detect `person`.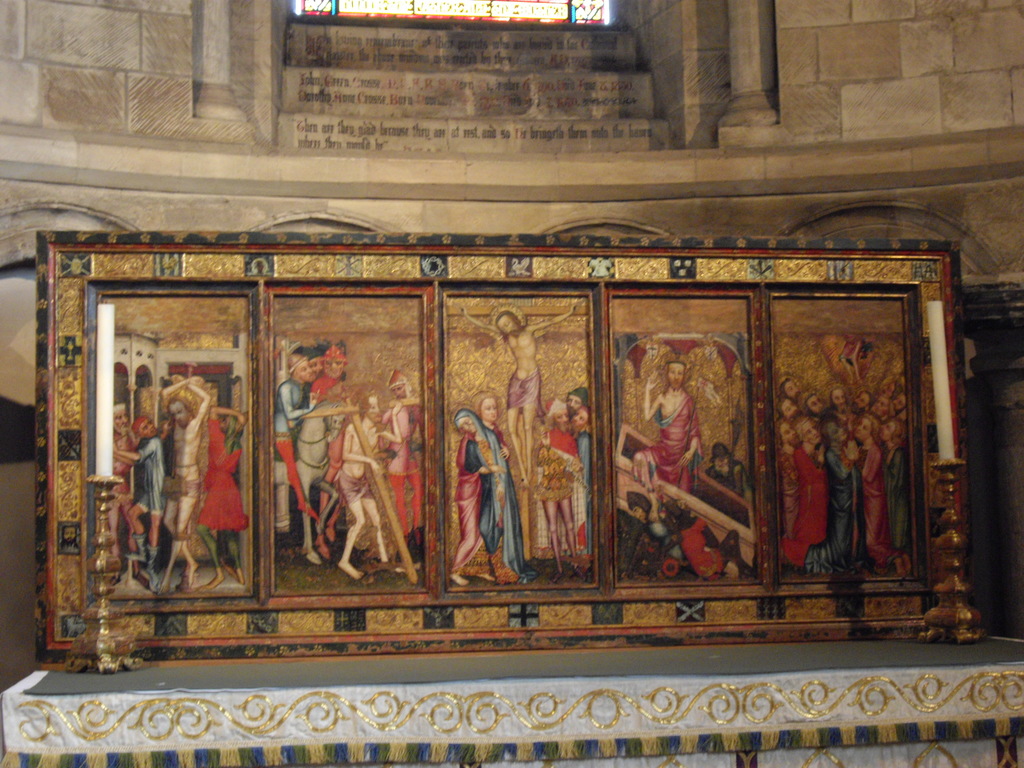
Detected at [left=639, top=356, right=702, bottom=531].
